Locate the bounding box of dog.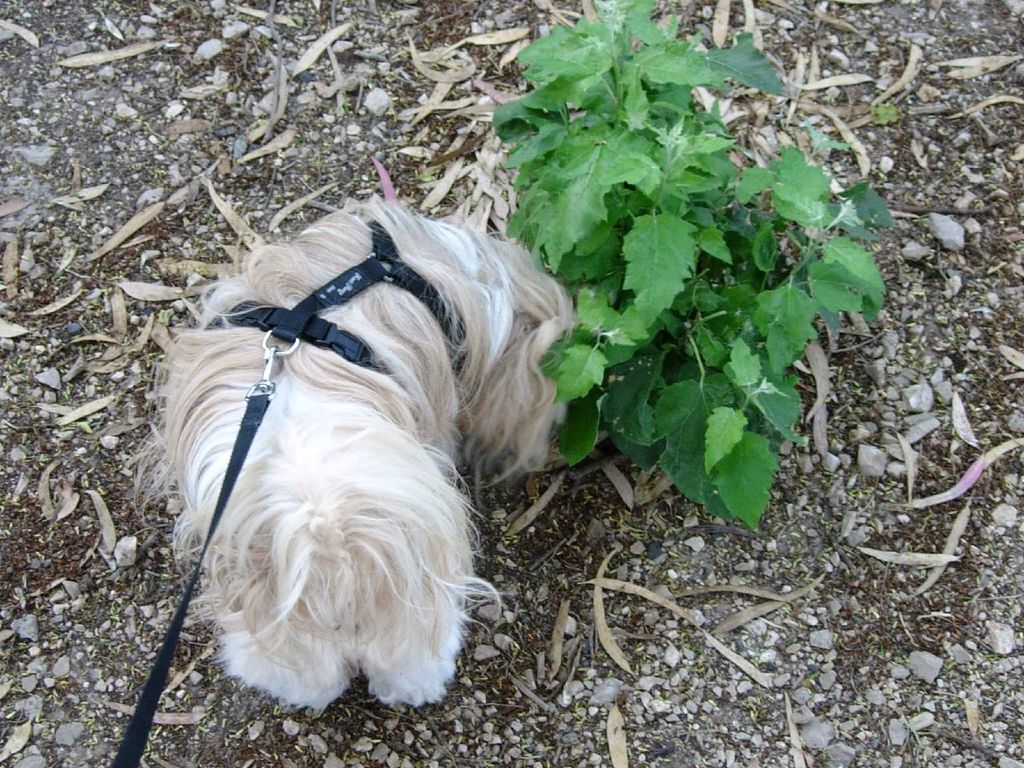
Bounding box: x1=155 y1=195 x2=592 y2=716.
